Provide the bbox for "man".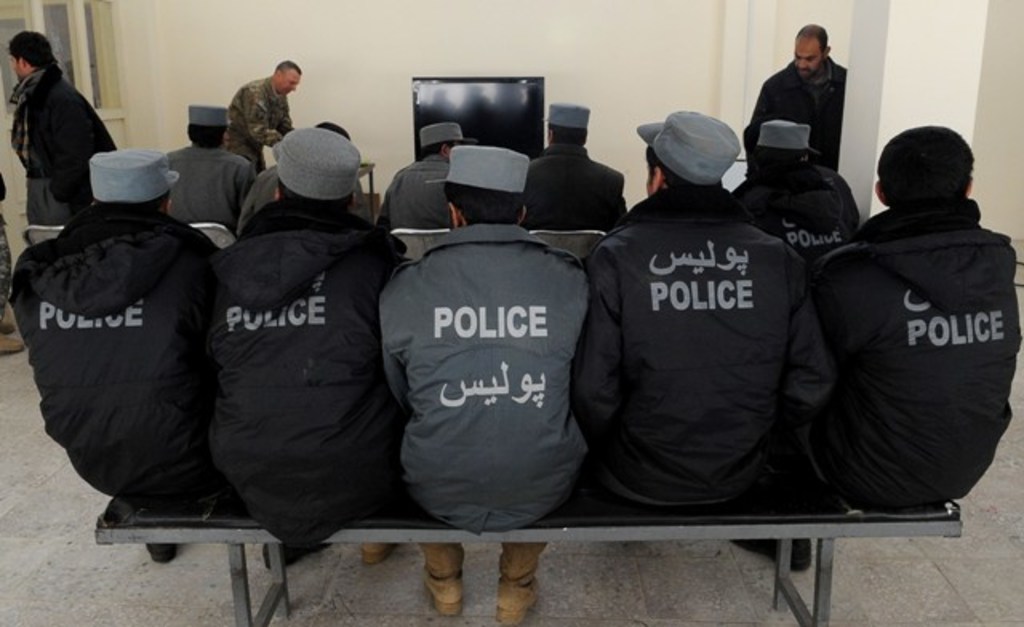
<box>792,122,1022,600</box>.
